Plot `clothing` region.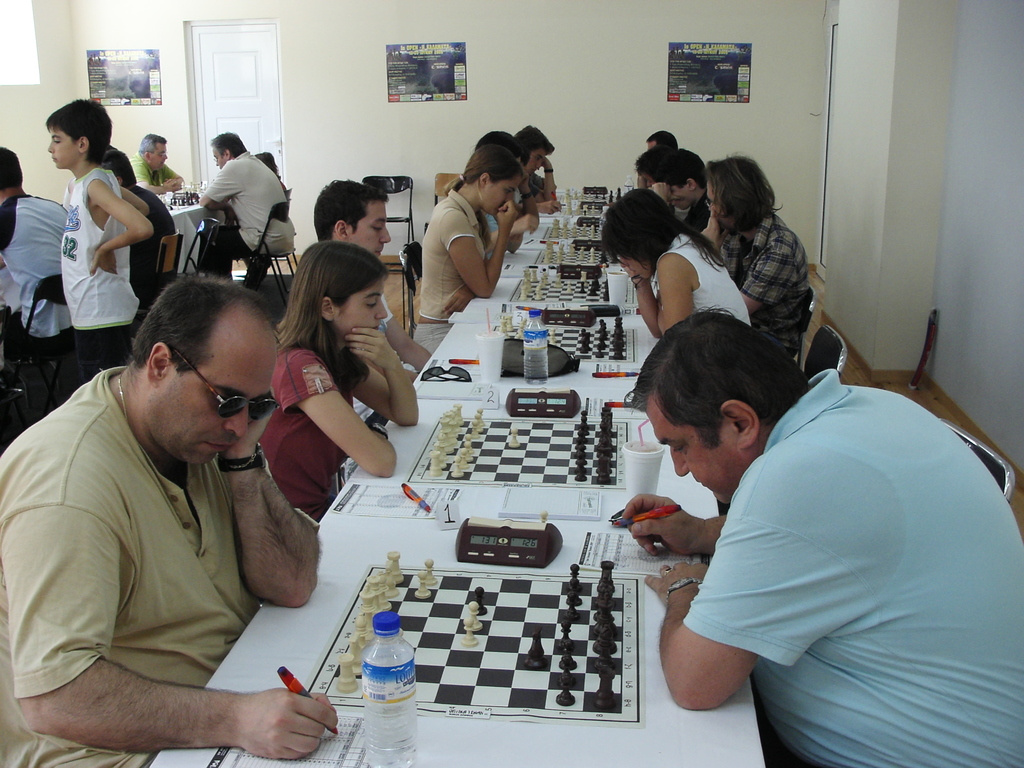
Plotted at x1=711 y1=197 x2=810 y2=360.
